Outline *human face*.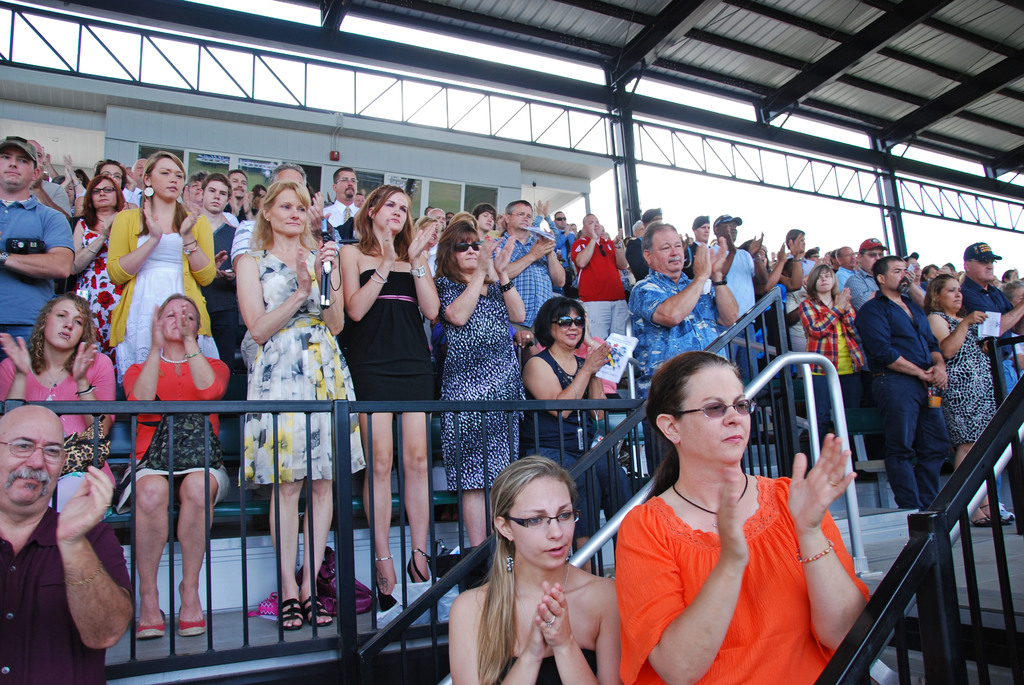
Outline: {"x1": 45, "y1": 300, "x2": 84, "y2": 351}.
